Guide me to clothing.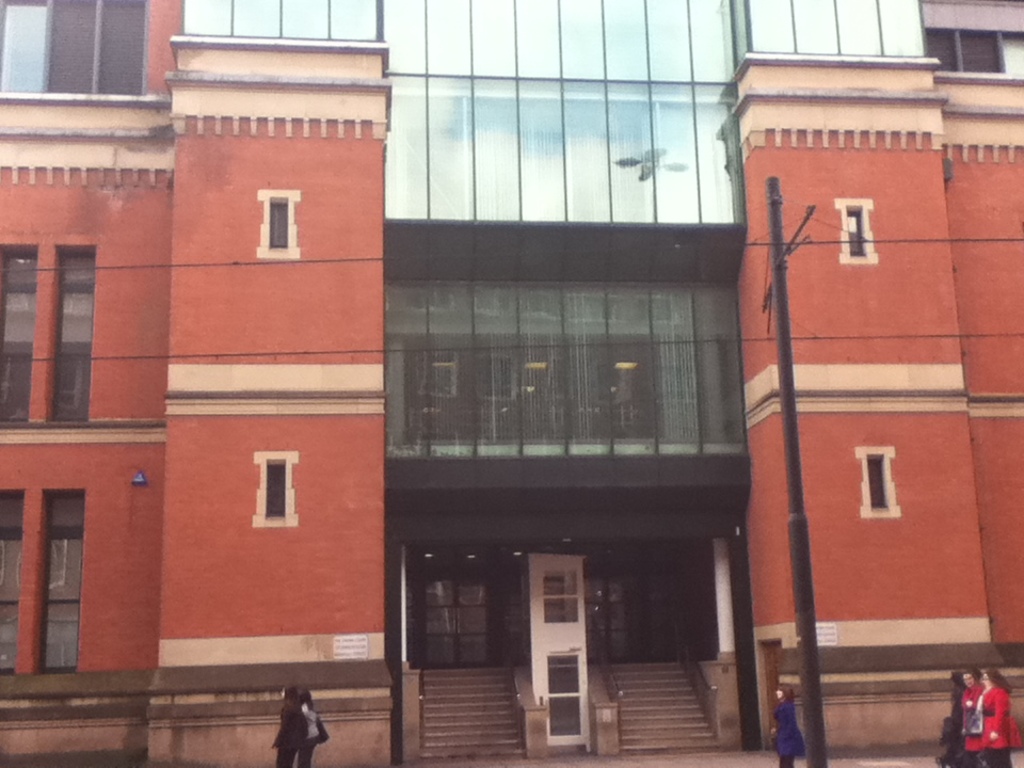
Guidance: (left=973, top=677, right=1014, bottom=767).
